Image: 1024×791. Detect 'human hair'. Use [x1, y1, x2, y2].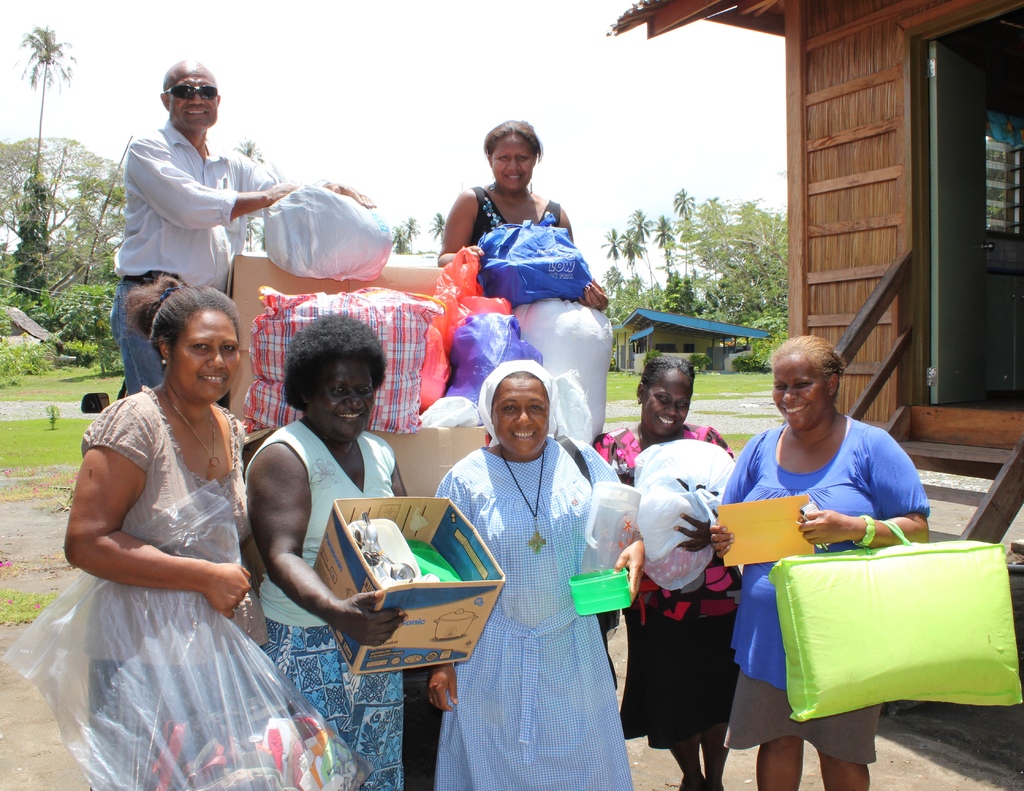
[770, 332, 846, 397].
